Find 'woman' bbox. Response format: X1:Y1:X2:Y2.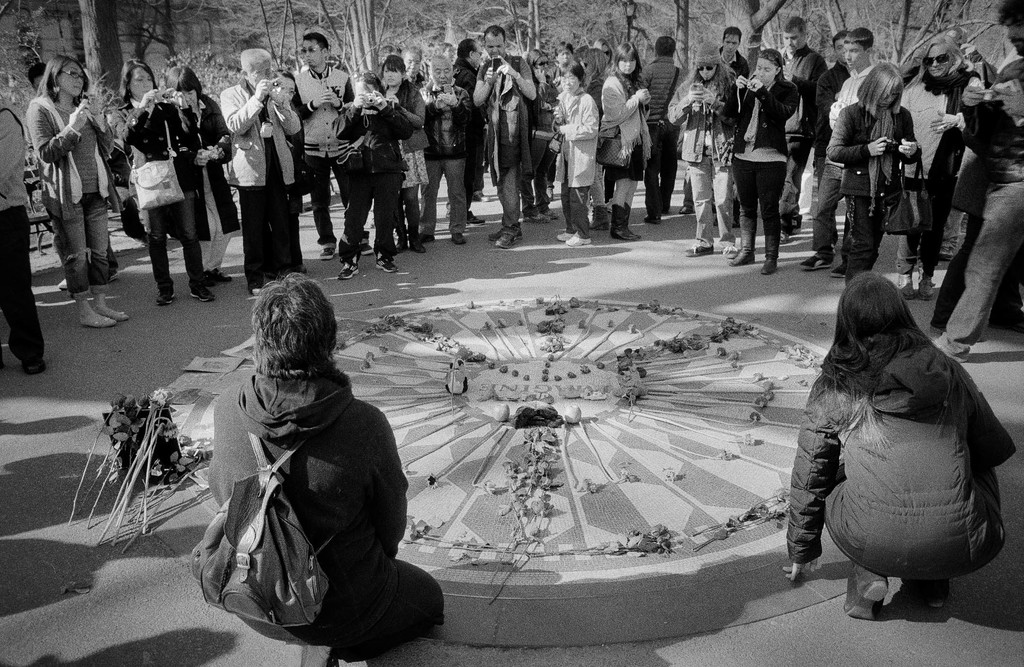
160:60:243:284.
